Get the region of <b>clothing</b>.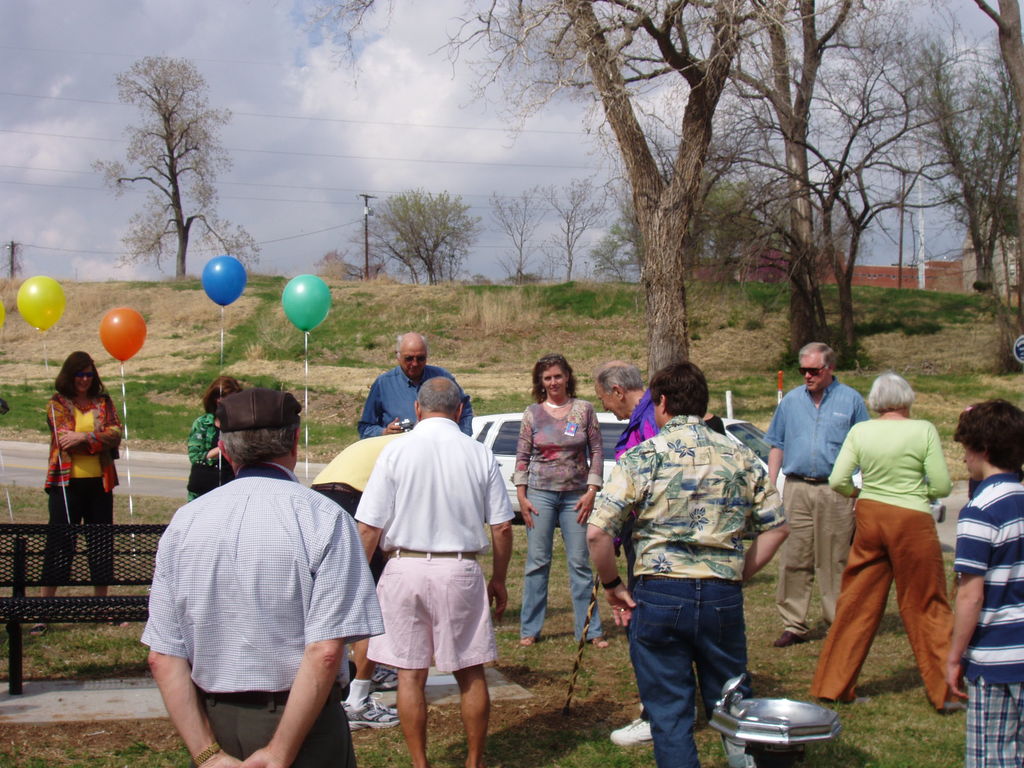
locate(955, 471, 1023, 767).
